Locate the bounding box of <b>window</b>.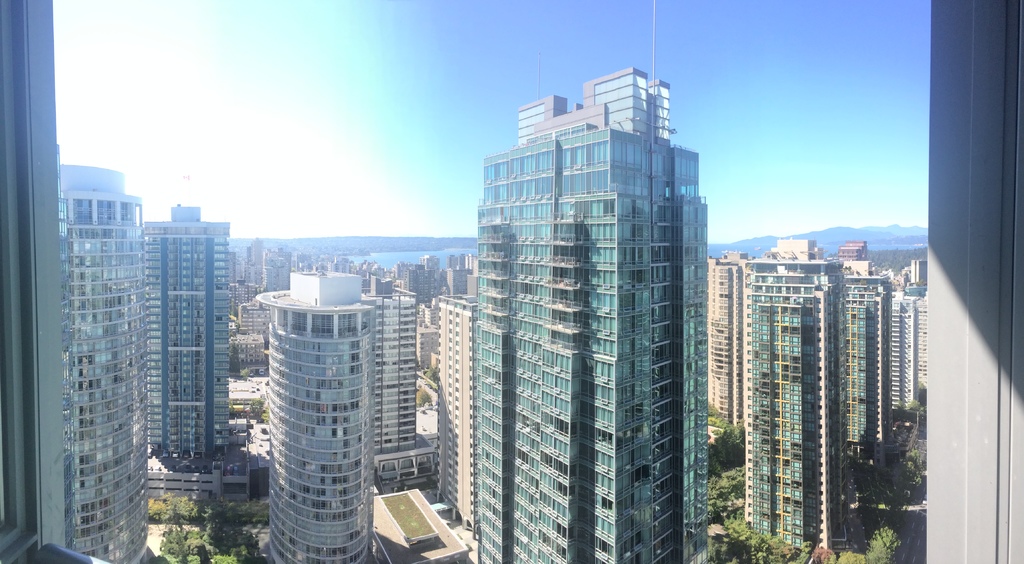
Bounding box: l=744, t=408, r=752, b=421.
